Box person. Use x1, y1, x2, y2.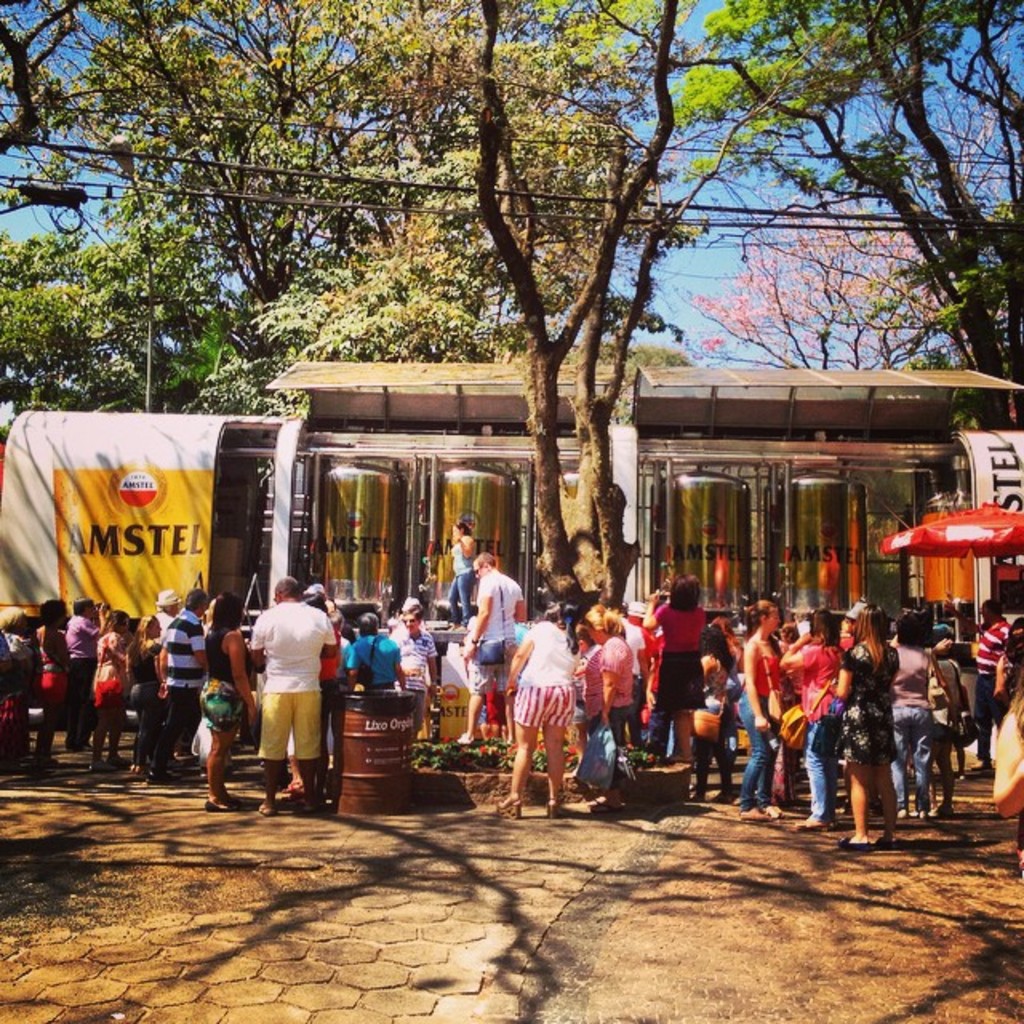
240, 563, 338, 808.
